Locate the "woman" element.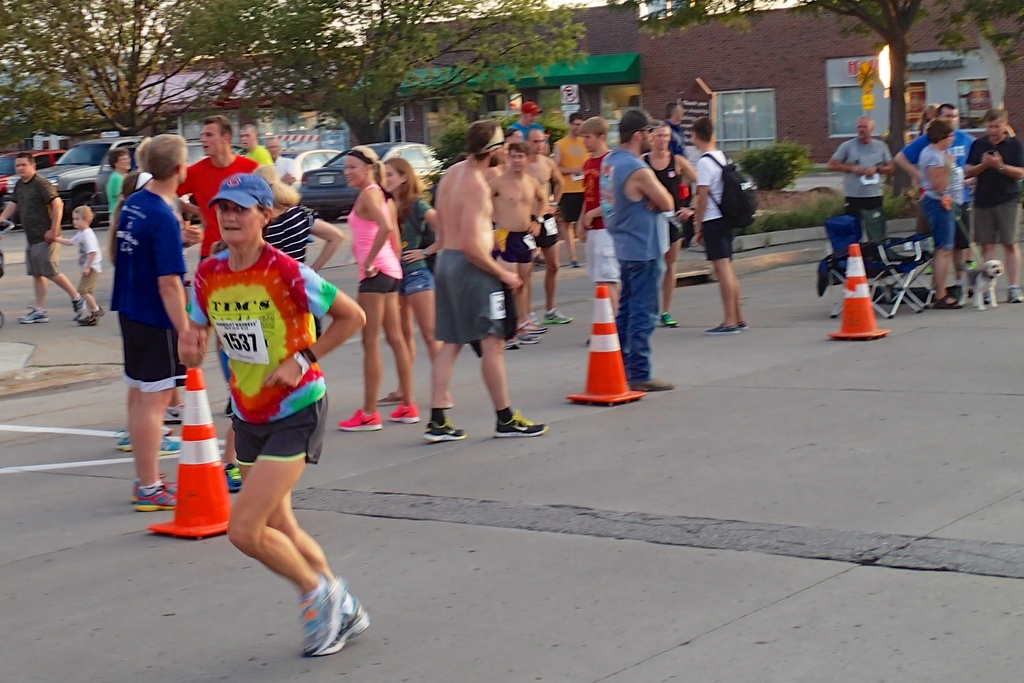
Element bbox: 105 147 131 220.
